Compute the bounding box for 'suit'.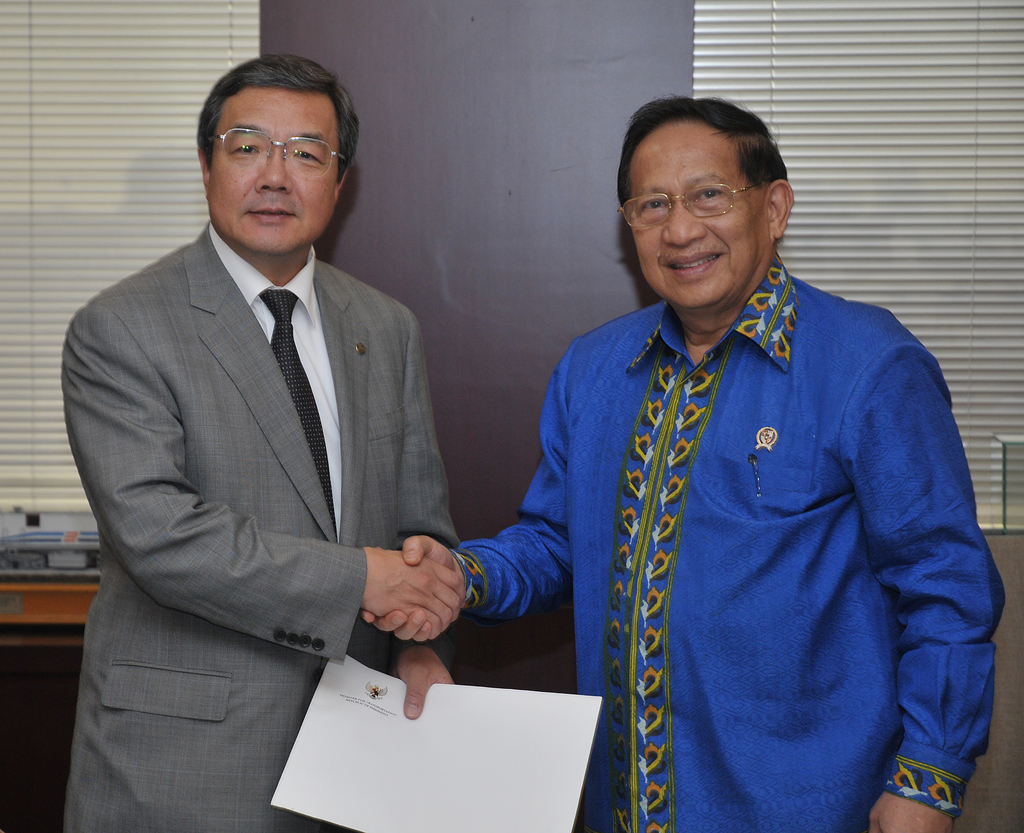
BBox(65, 225, 453, 832).
